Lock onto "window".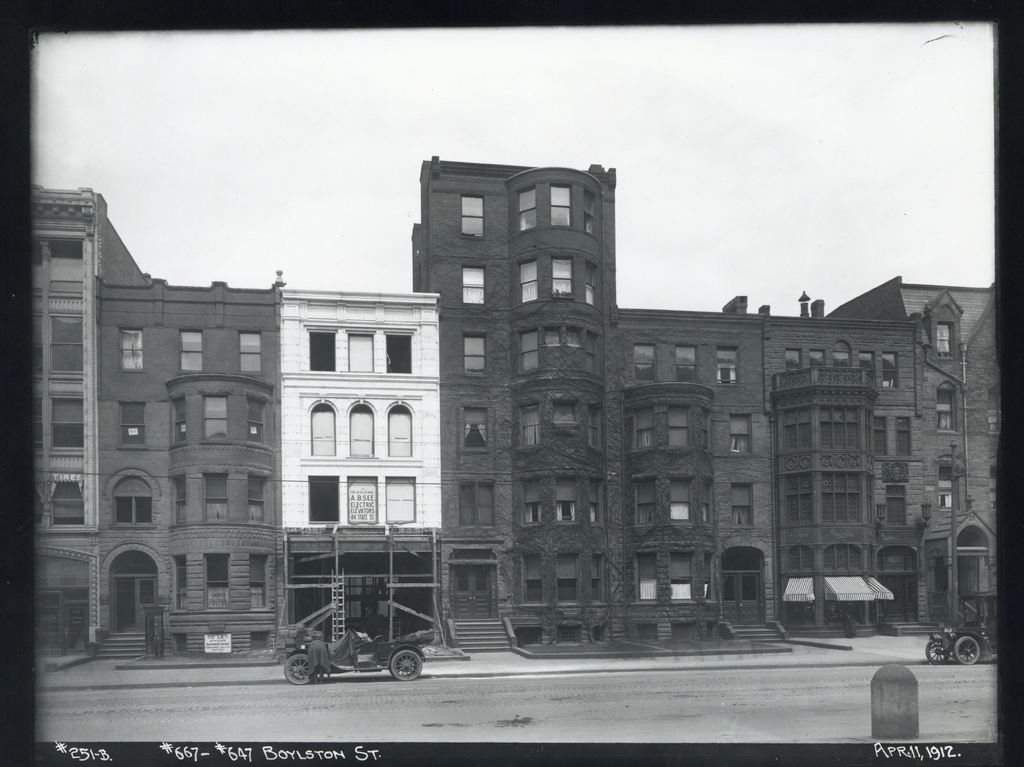
Locked: detection(111, 474, 154, 525).
